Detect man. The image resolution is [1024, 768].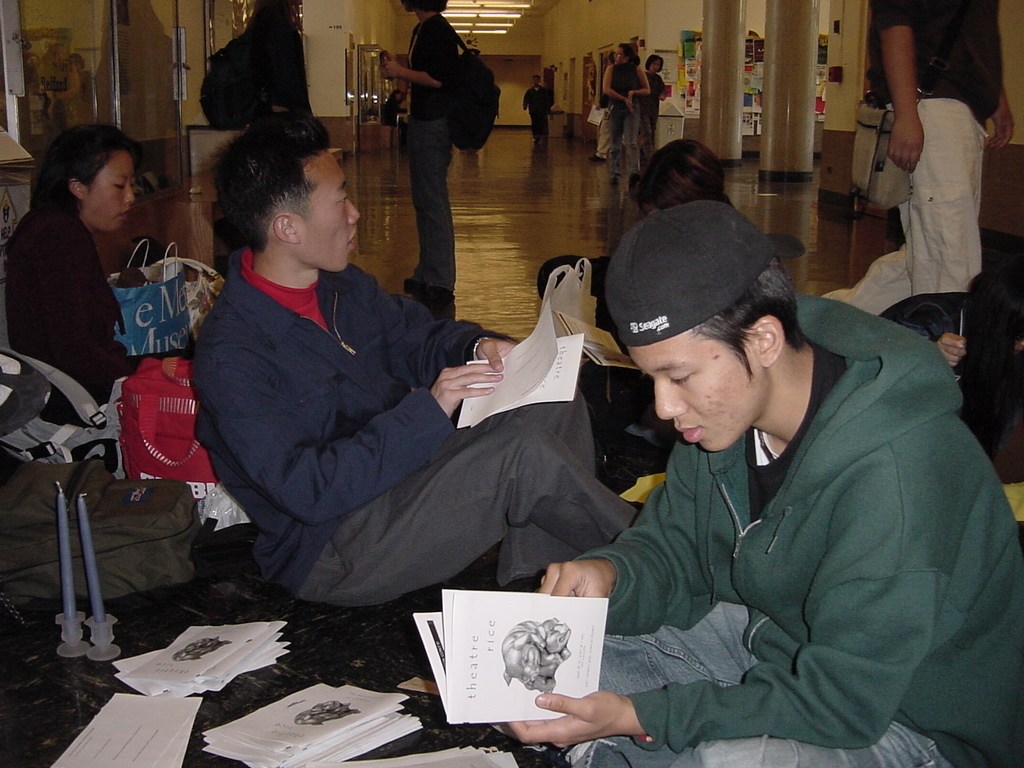
522/74/554/148.
